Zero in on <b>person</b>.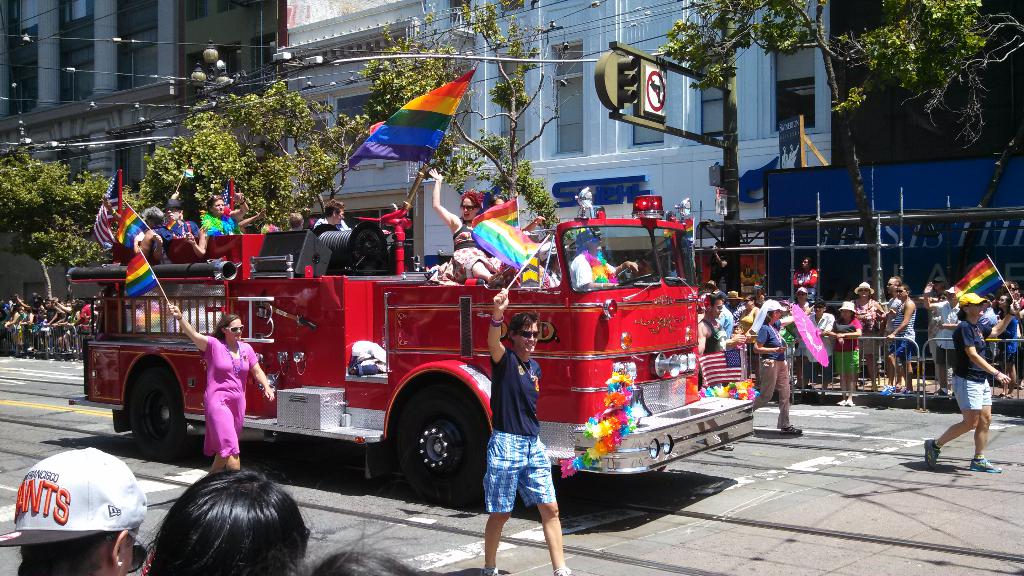
Zeroed in: box(749, 298, 806, 440).
